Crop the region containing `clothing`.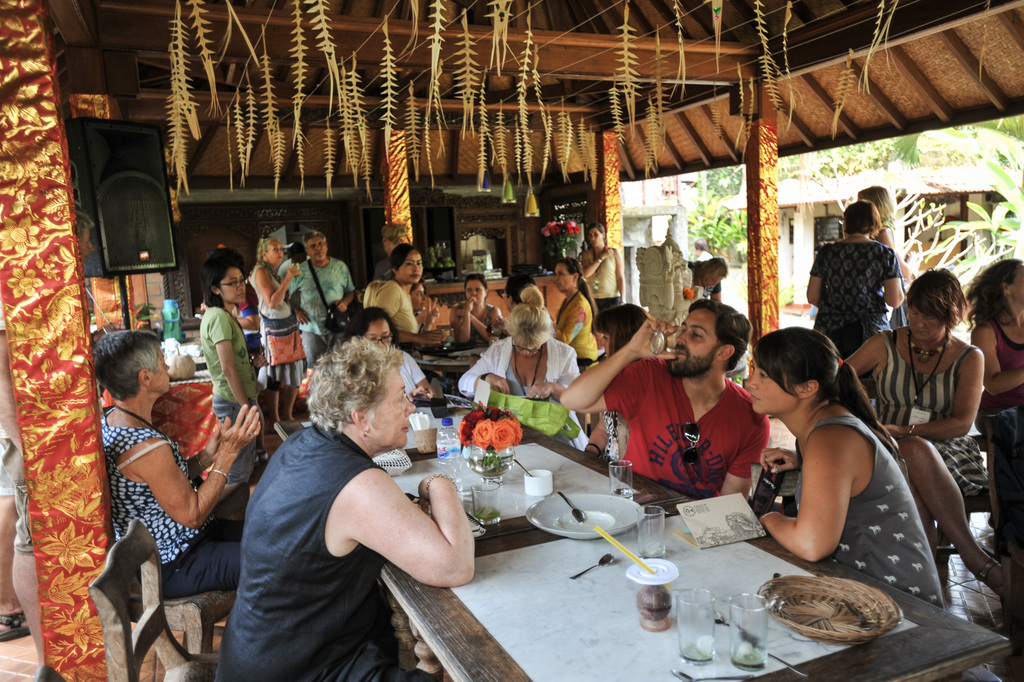
Crop region: <box>977,315,1023,426</box>.
